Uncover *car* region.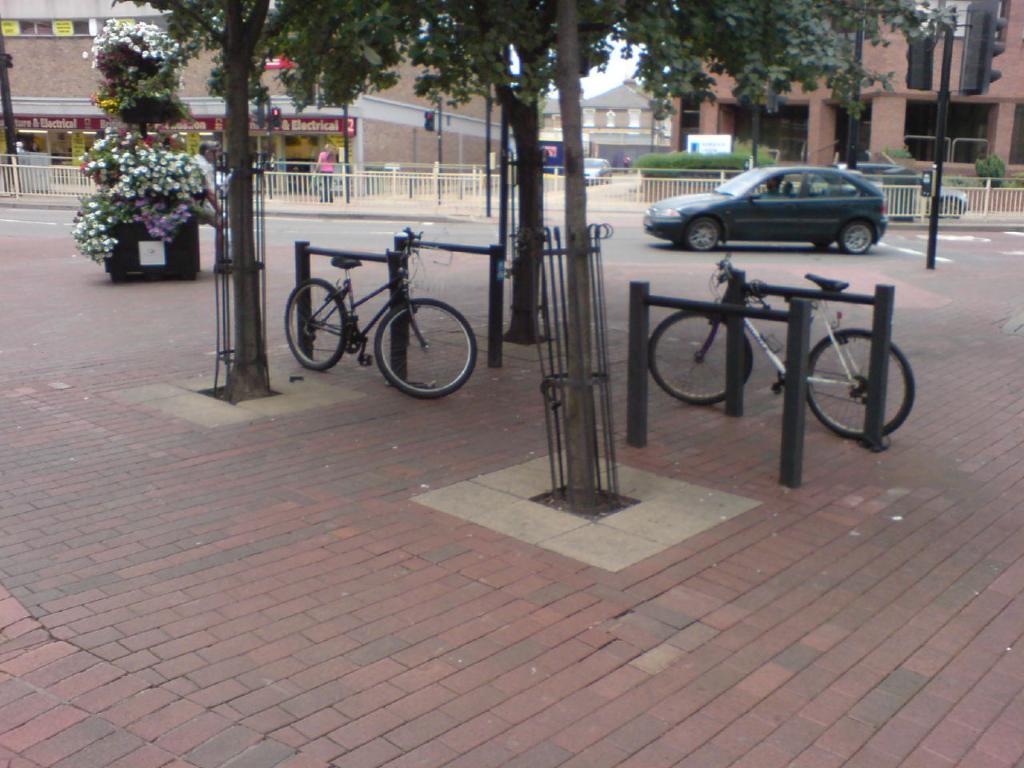
Uncovered: 655,154,900,250.
